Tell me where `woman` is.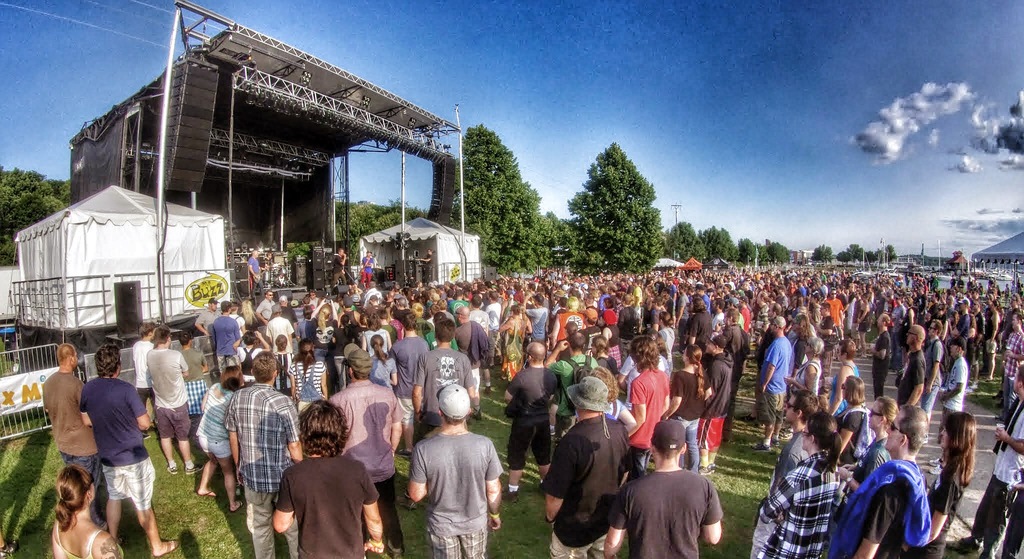
`woman` is at [657, 312, 680, 372].
